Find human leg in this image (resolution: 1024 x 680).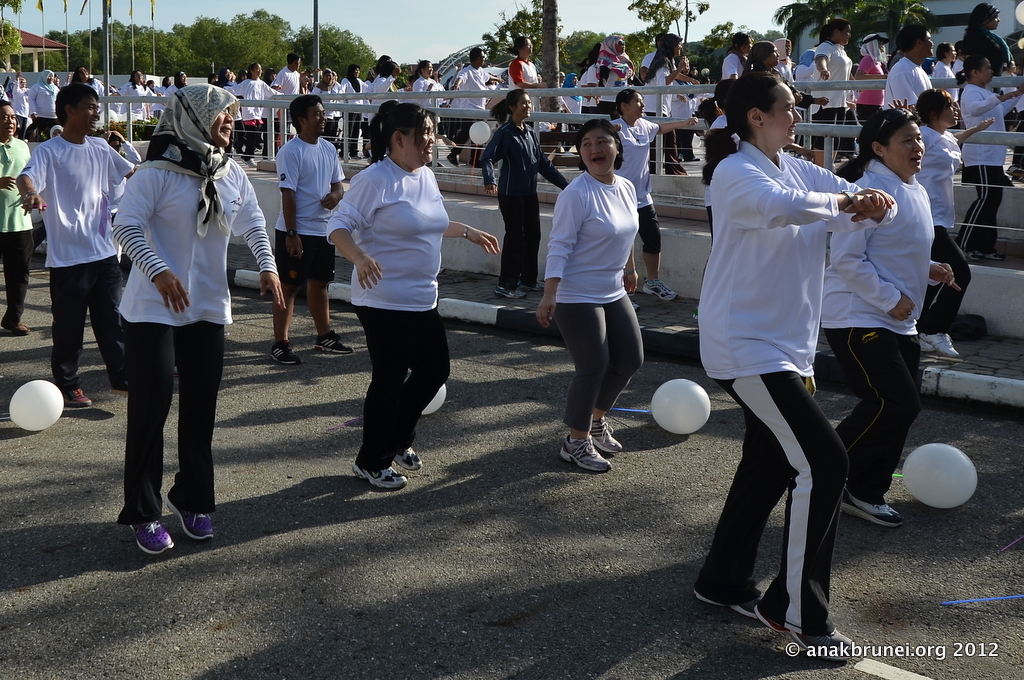
region(176, 279, 227, 541).
